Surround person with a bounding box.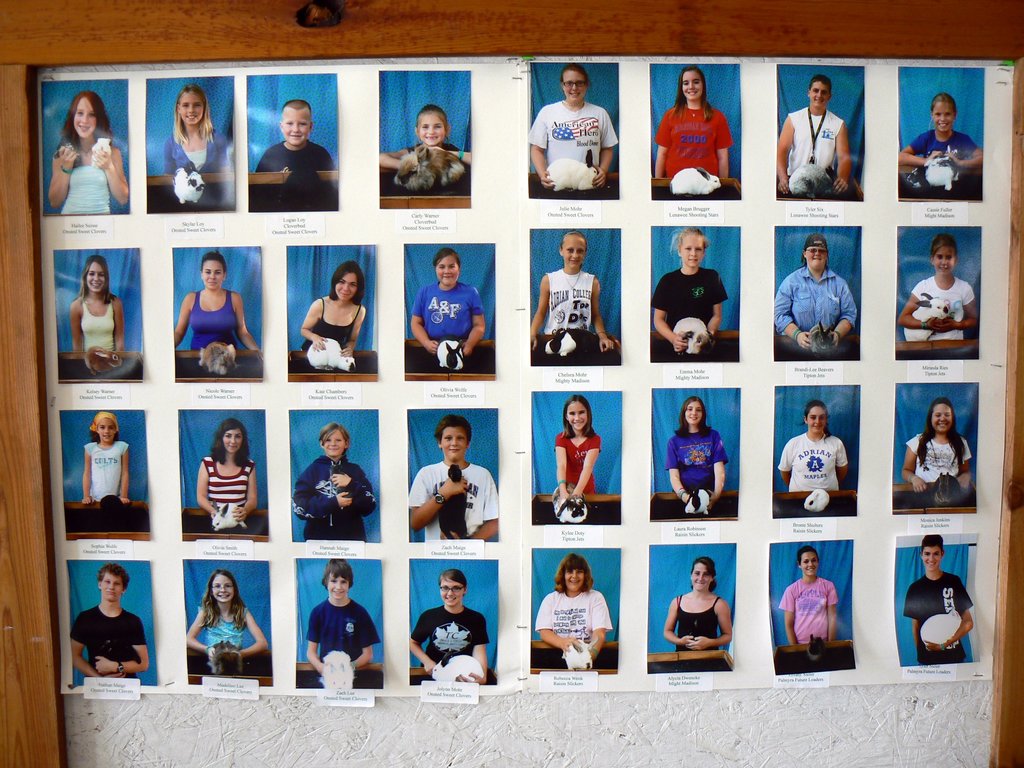
left=409, top=569, right=491, bottom=687.
